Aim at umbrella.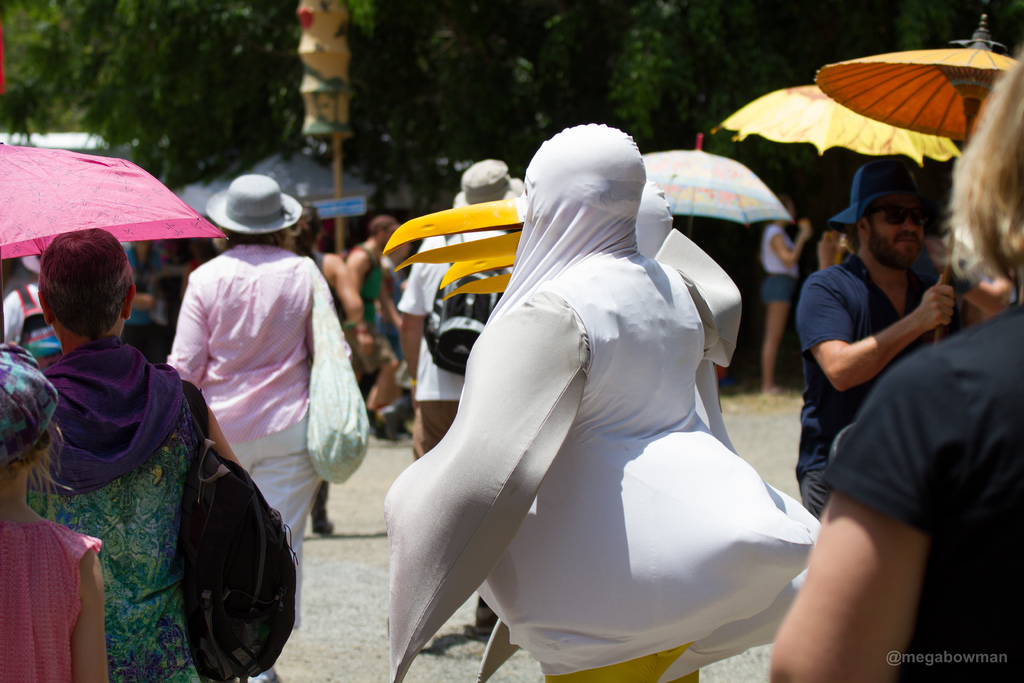
Aimed at x1=817 y1=16 x2=1023 y2=147.
